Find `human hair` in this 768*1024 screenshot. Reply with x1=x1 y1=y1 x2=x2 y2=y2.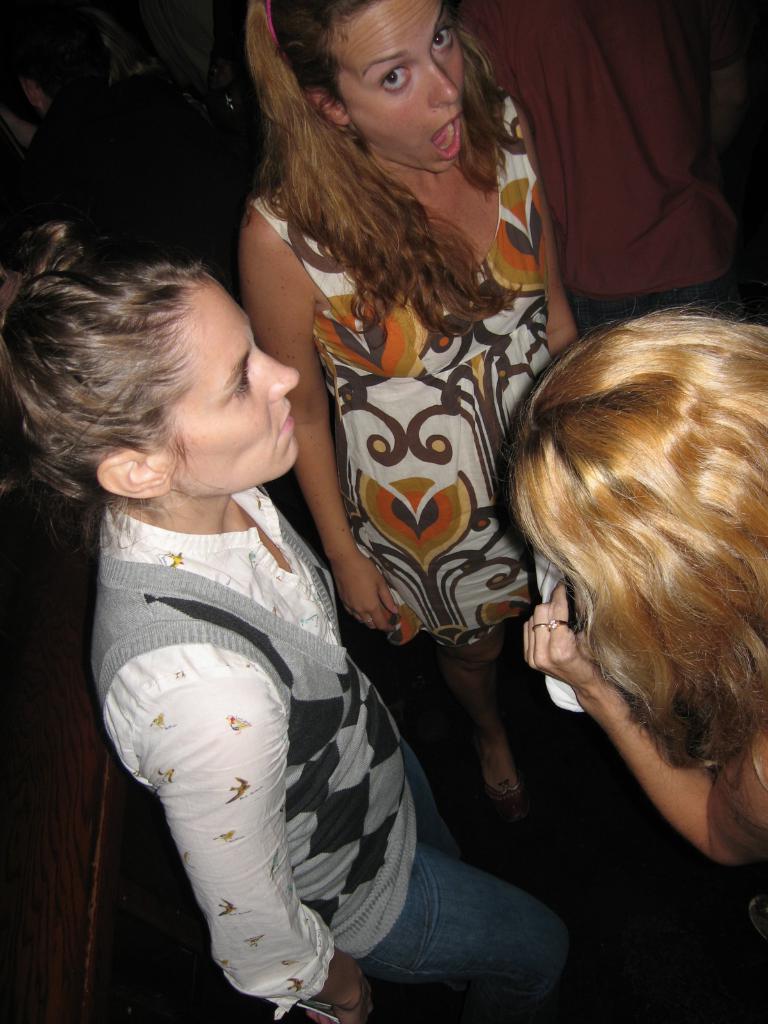
x1=0 y1=220 x2=203 y2=533.
